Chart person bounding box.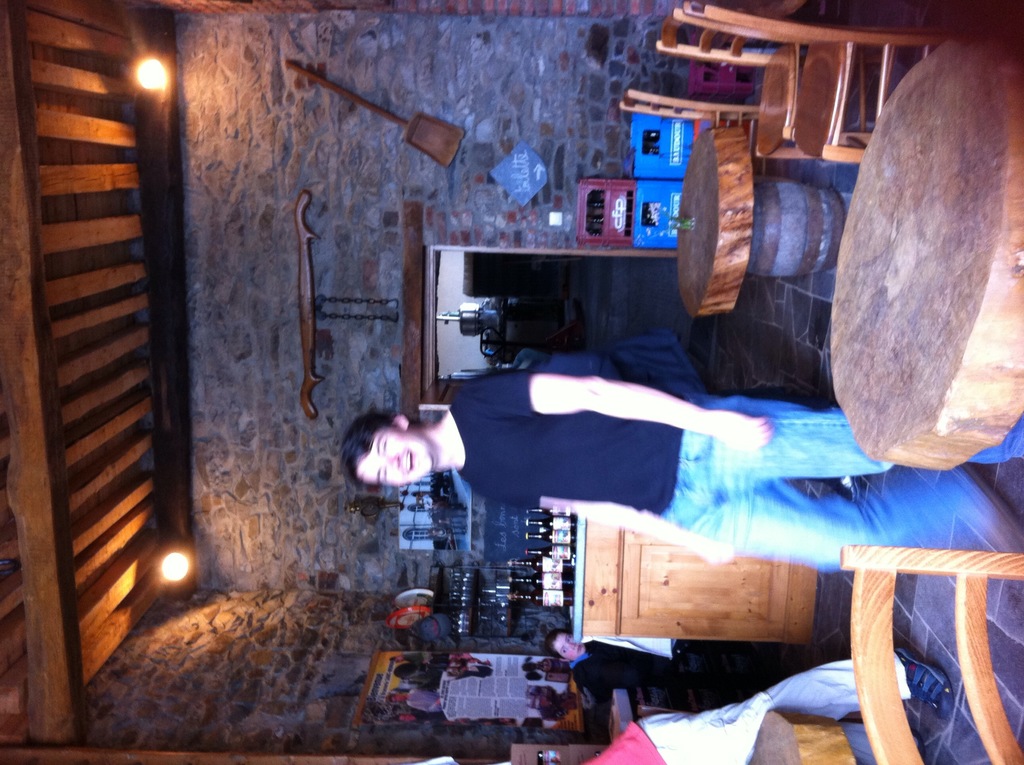
Charted: crop(546, 626, 735, 716).
